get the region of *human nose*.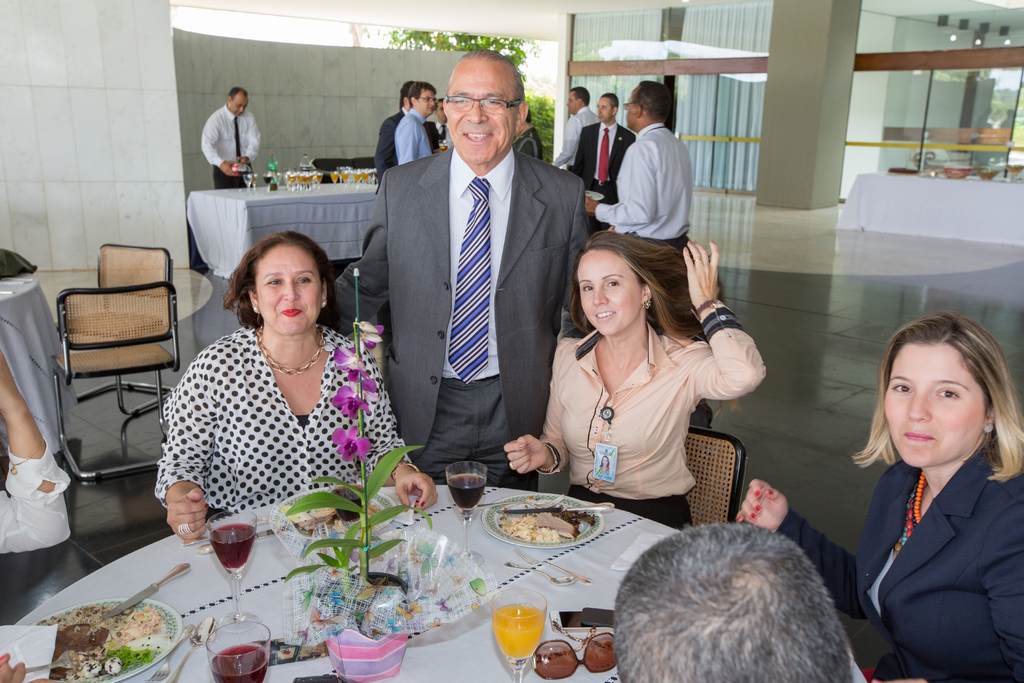
(593, 284, 609, 306).
